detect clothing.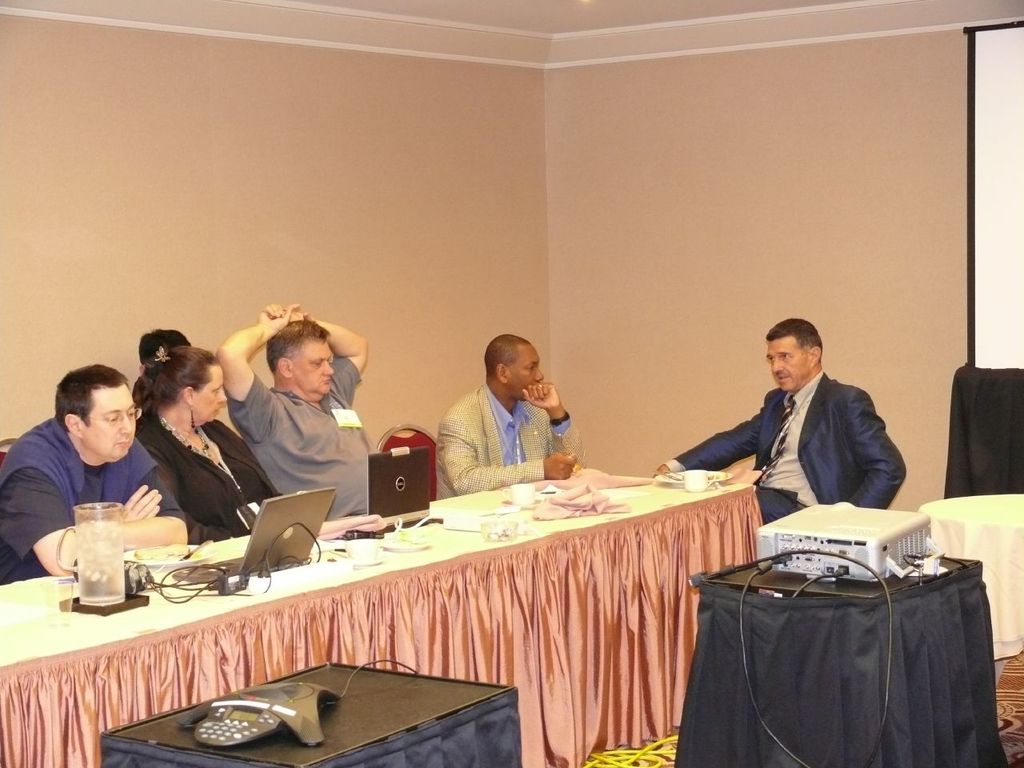
Detected at {"x1": 692, "y1": 351, "x2": 913, "y2": 528}.
